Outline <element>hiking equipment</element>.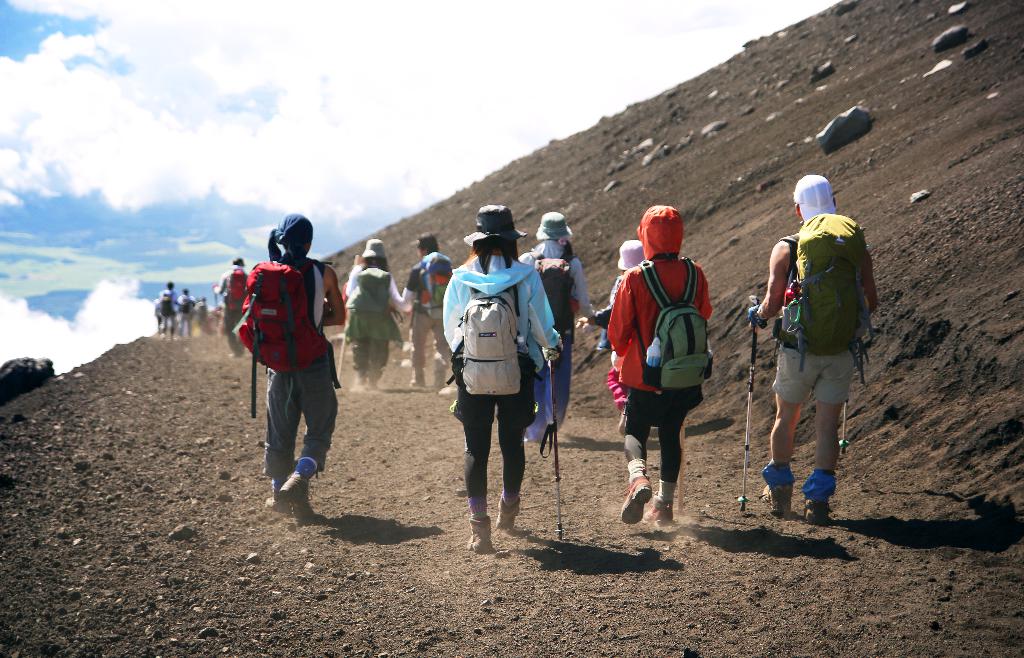
Outline: BBox(627, 257, 715, 413).
